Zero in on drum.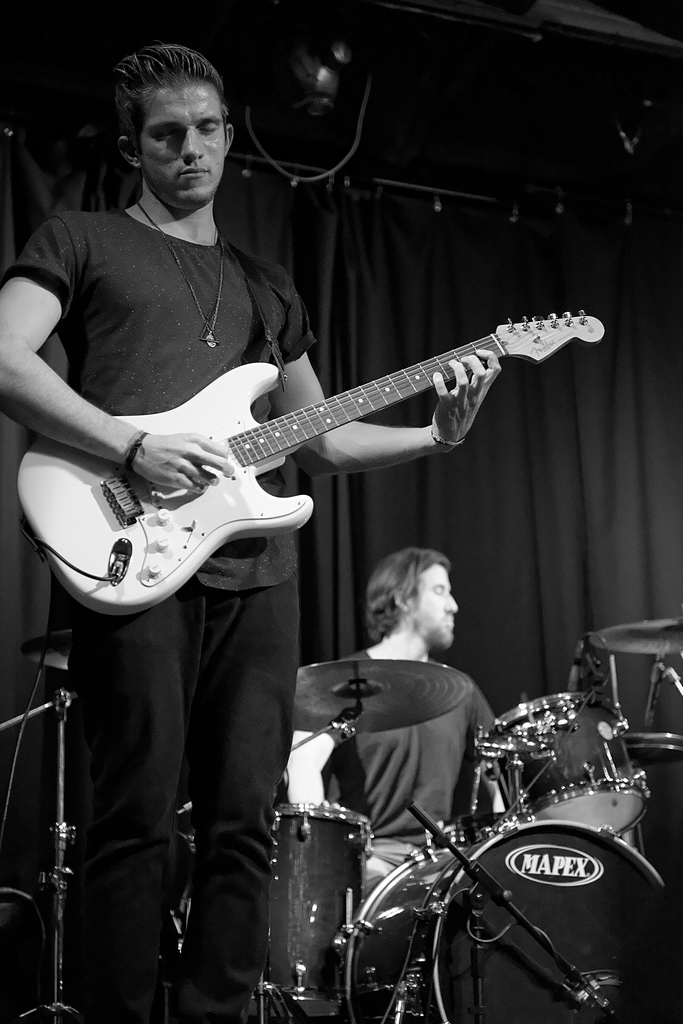
Zeroed in: [x1=265, y1=799, x2=372, y2=1018].
